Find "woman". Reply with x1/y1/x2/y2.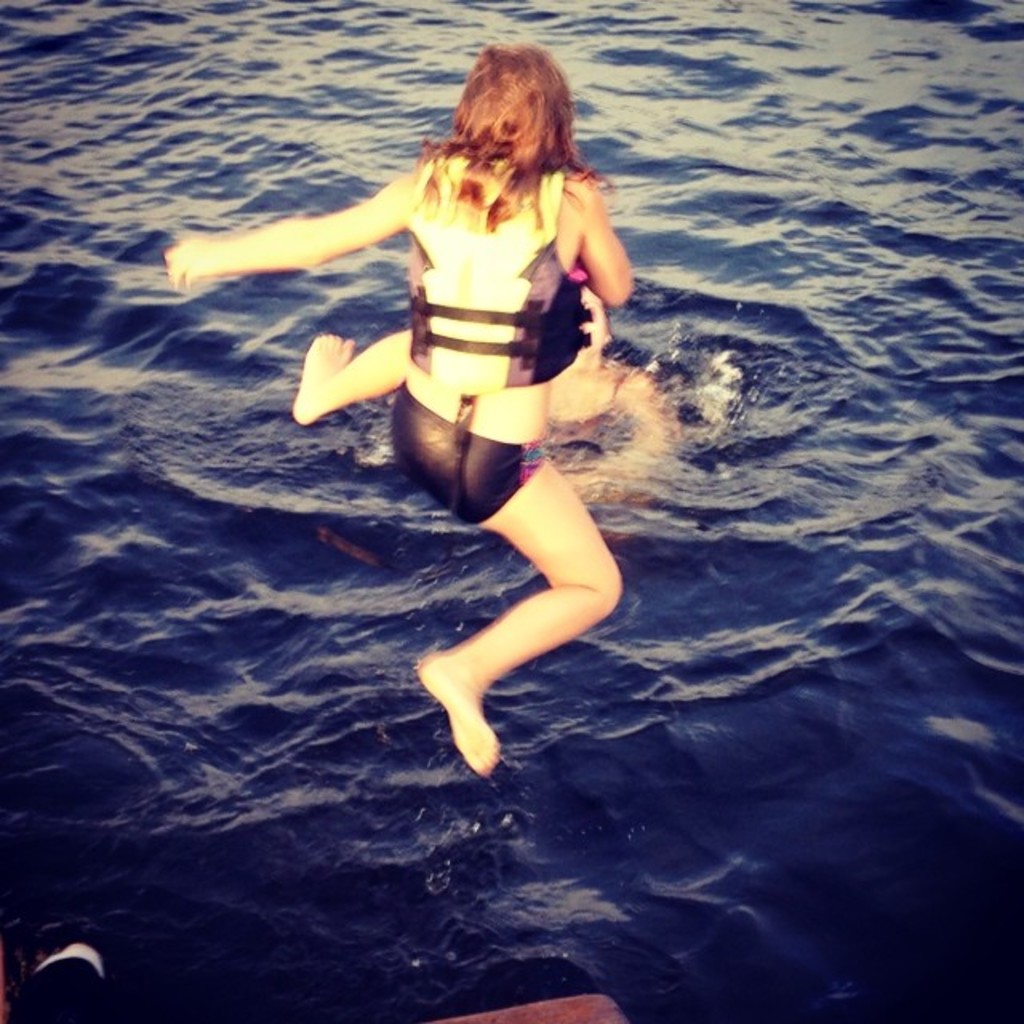
235/59/645/763.
